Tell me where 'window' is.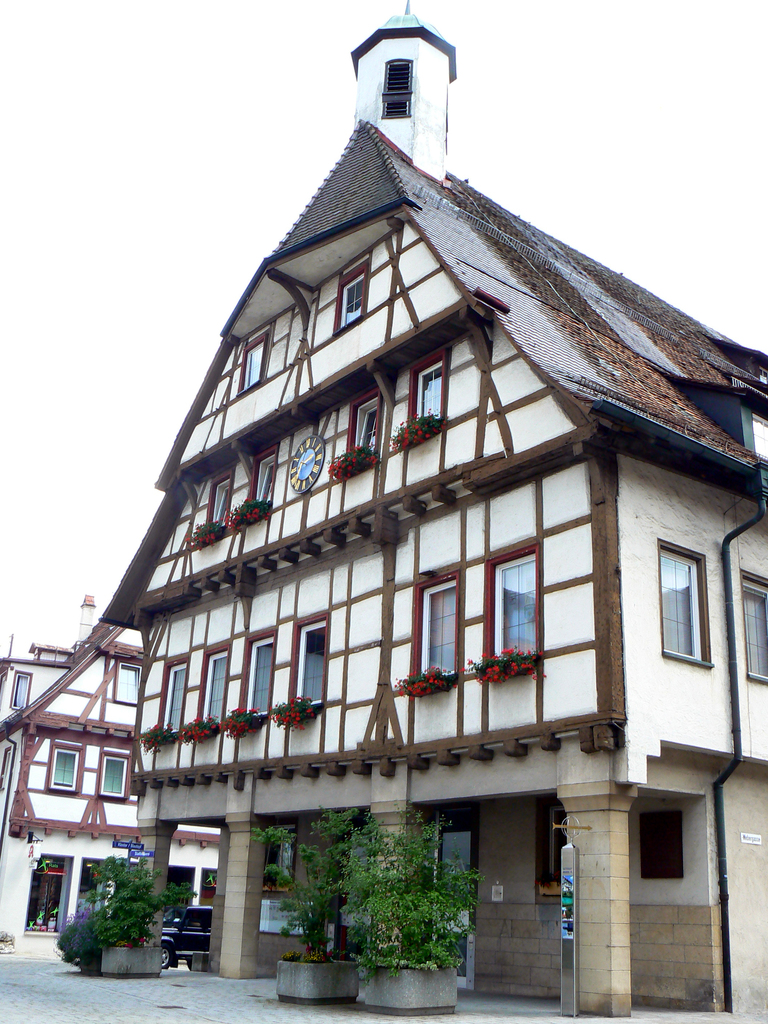
'window' is at bbox=[422, 581, 461, 676].
